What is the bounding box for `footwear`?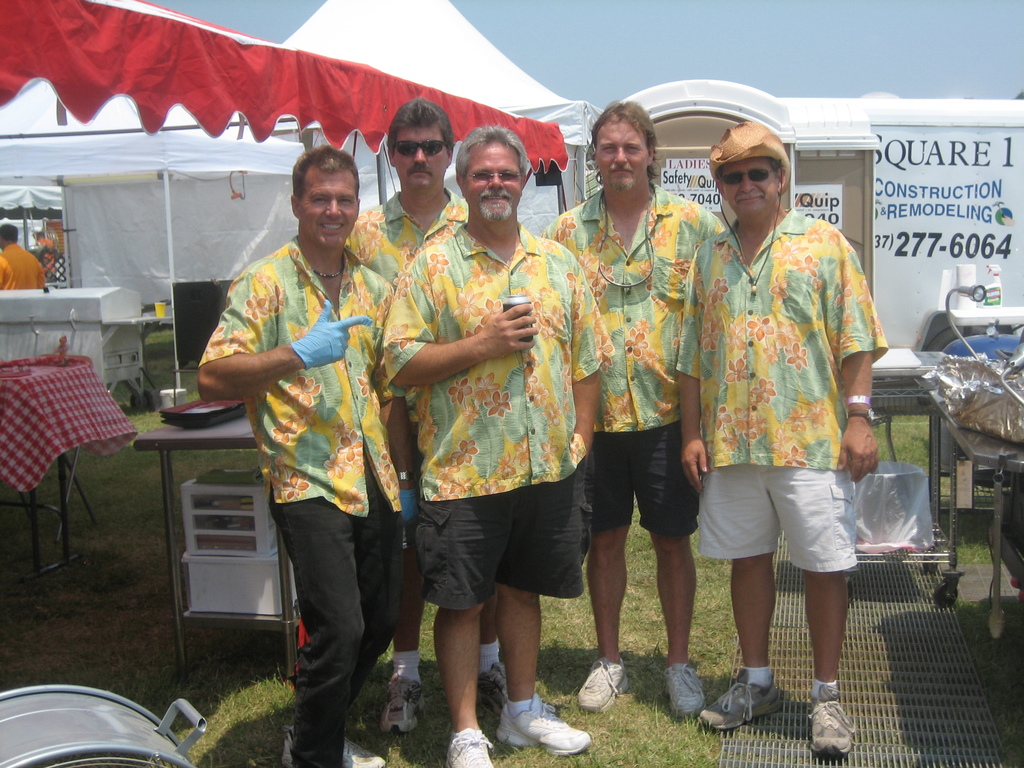
bbox=(477, 662, 509, 700).
